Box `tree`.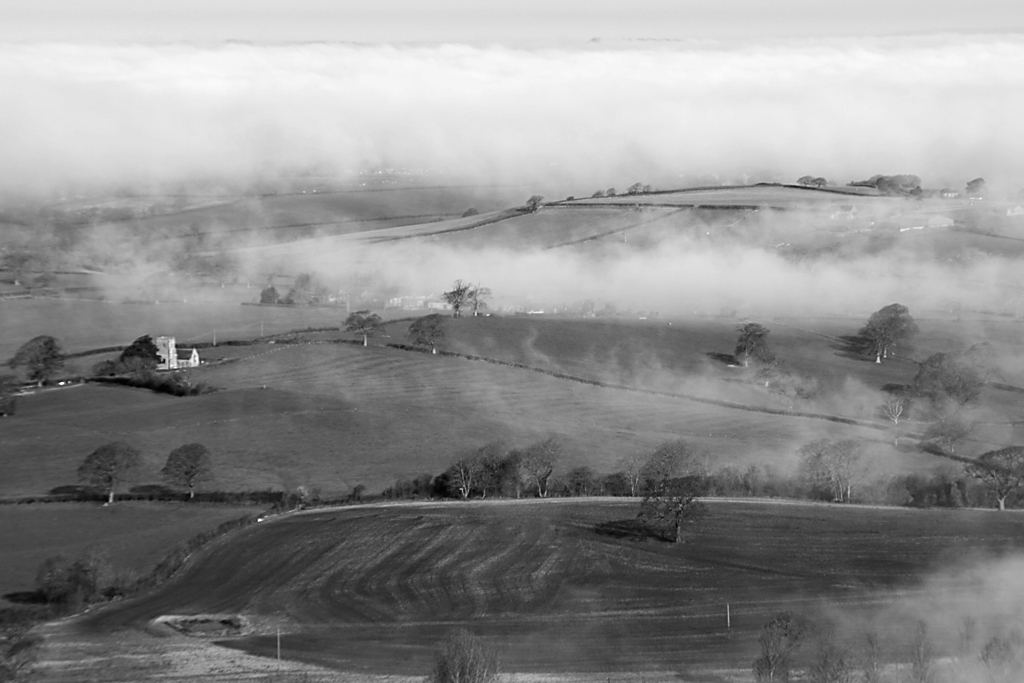
x1=494, y1=450, x2=531, y2=496.
